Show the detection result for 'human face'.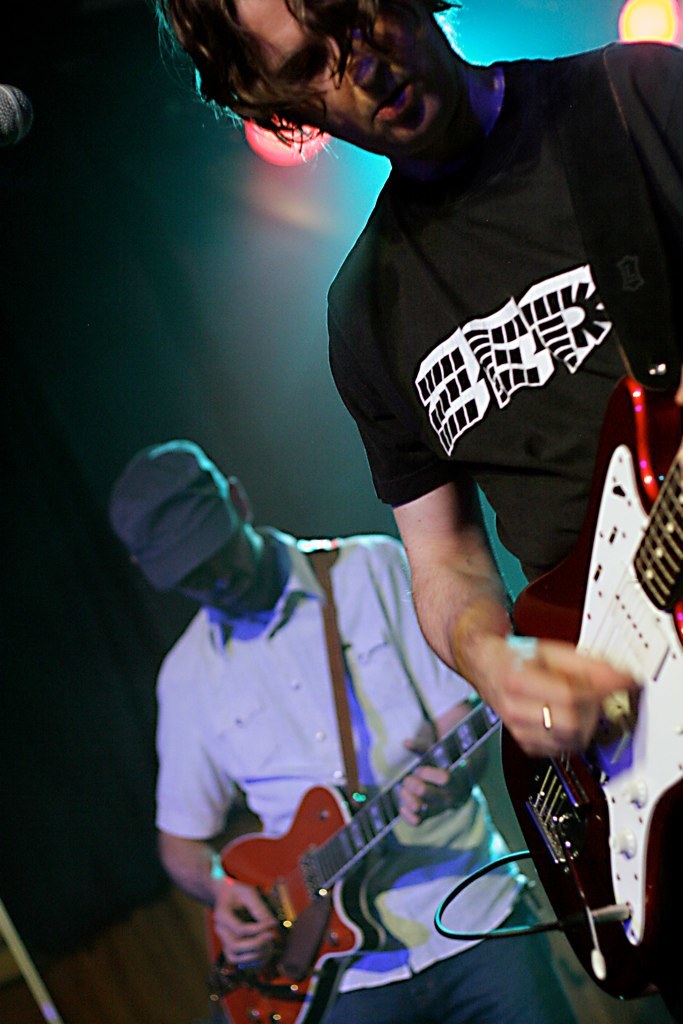
region(173, 524, 272, 625).
